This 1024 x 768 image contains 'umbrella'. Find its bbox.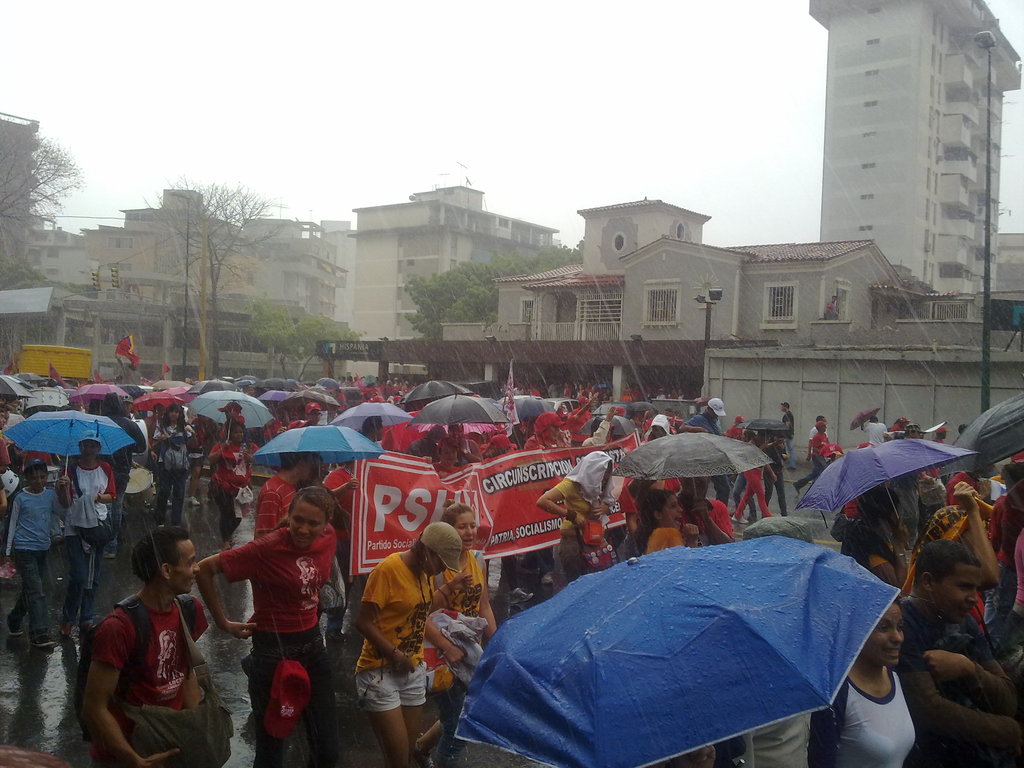
l=335, t=397, r=412, b=435.
